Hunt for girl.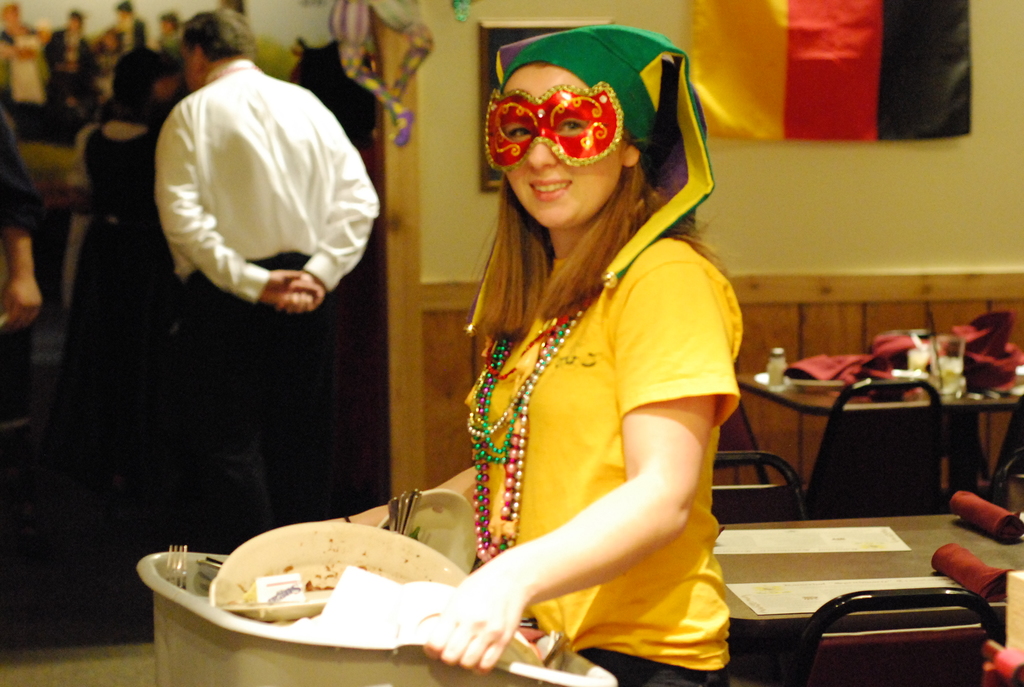
Hunted down at x1=315, y1=23, x2=744, y2=686.
